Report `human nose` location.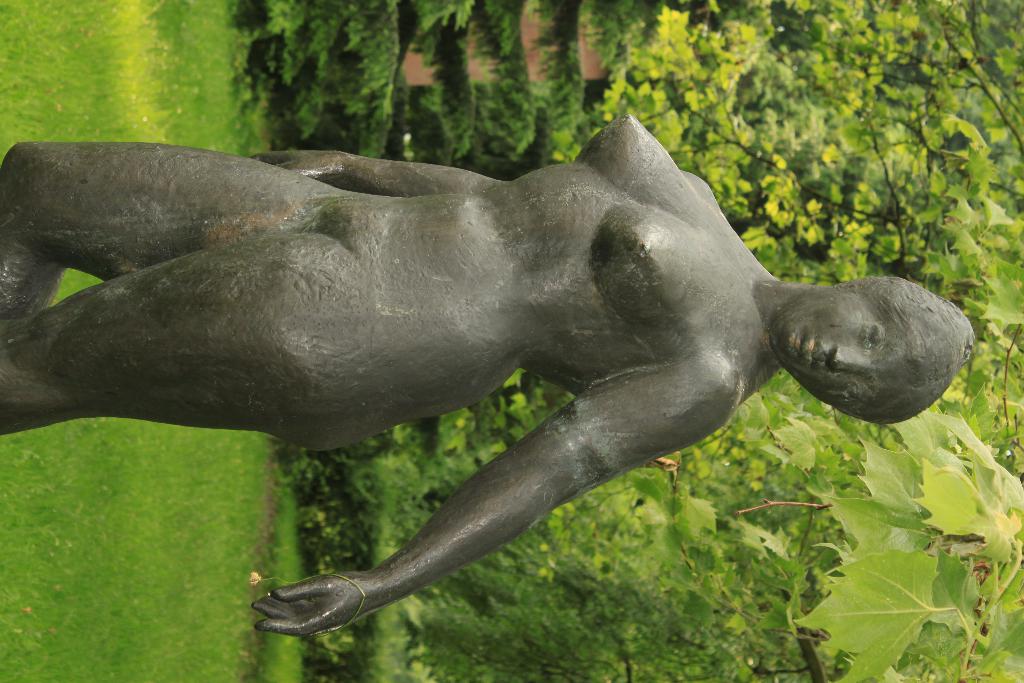
Report: 828,347,870,377.
